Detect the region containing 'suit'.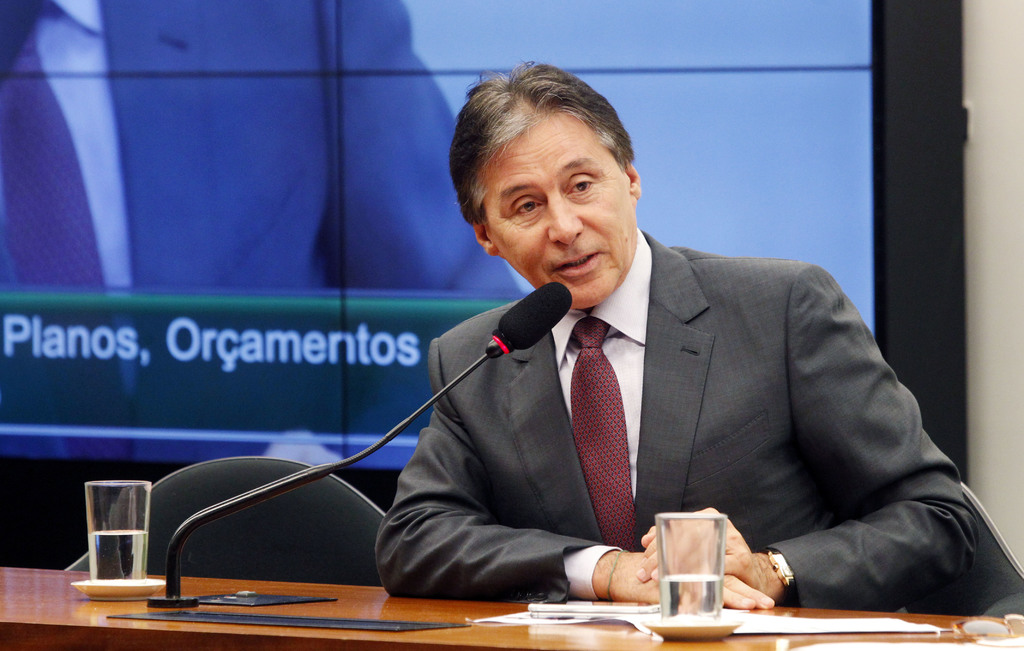
region(418, 202, 895, 612).
